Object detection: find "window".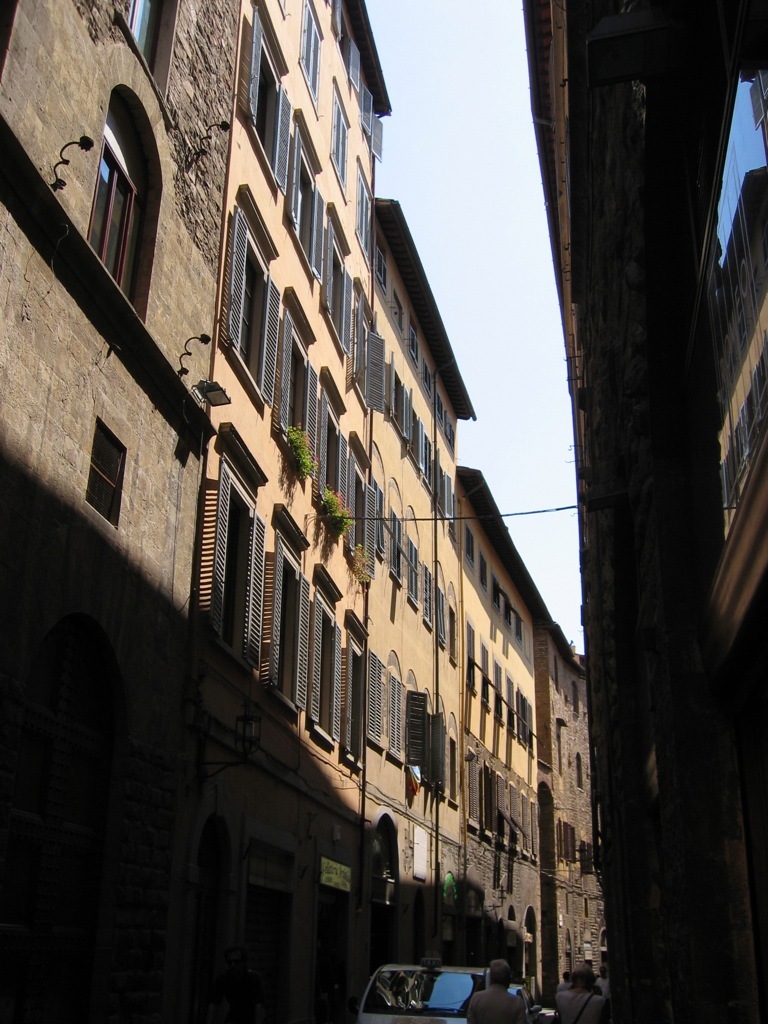
{"left": 260, "top": 532, "right": 311, "bottom": 720}.
